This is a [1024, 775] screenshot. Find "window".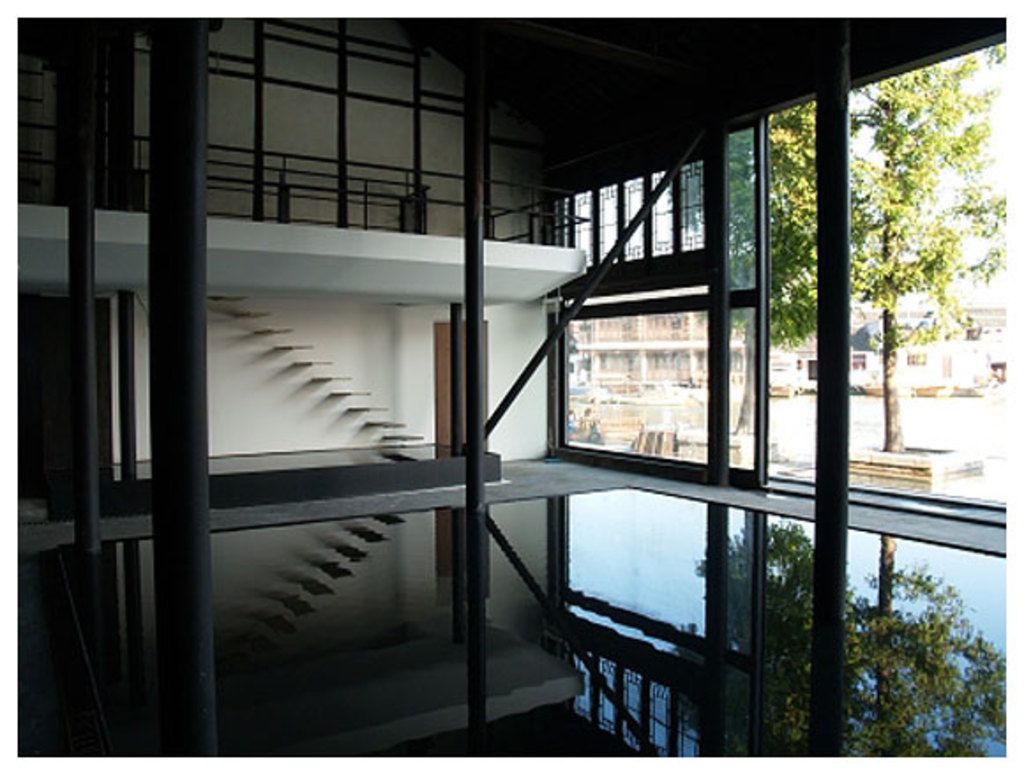
Bounding box: (x1=577, y1=491, x2=708, y2=646).
